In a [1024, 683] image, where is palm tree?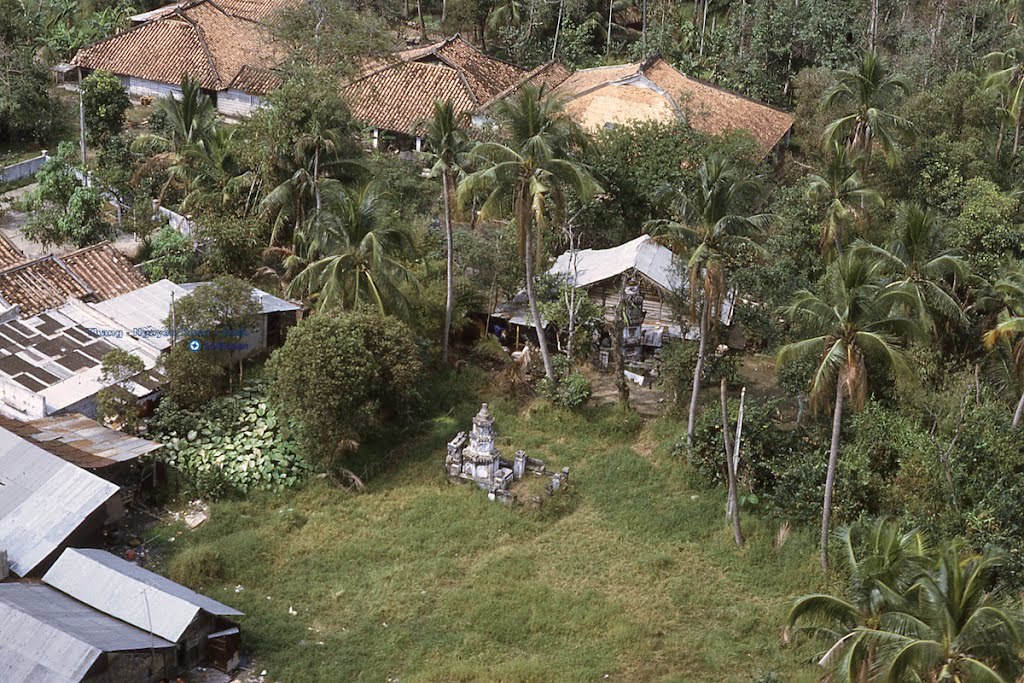
locate(821, 46, 914, 187).
